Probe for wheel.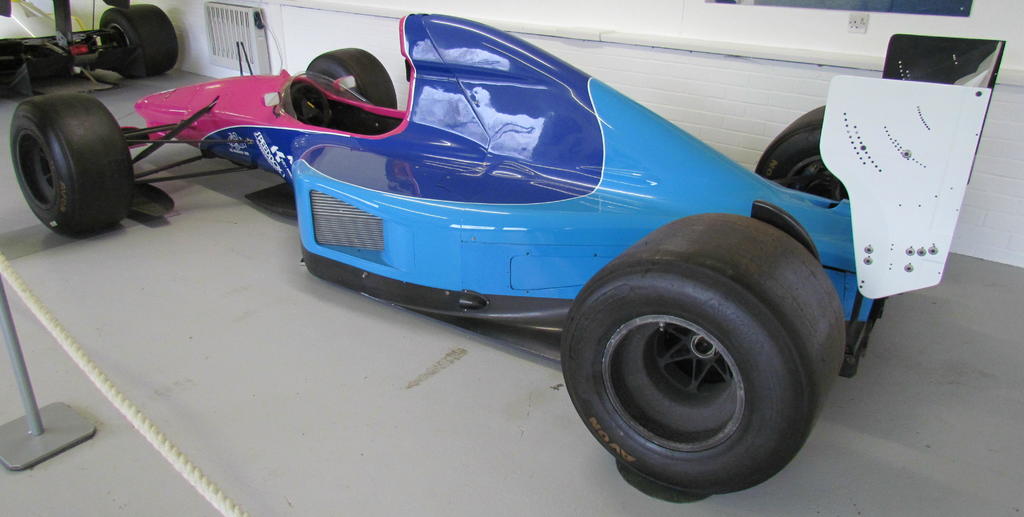
Probe result: rect(292, 84, 326, 127).
